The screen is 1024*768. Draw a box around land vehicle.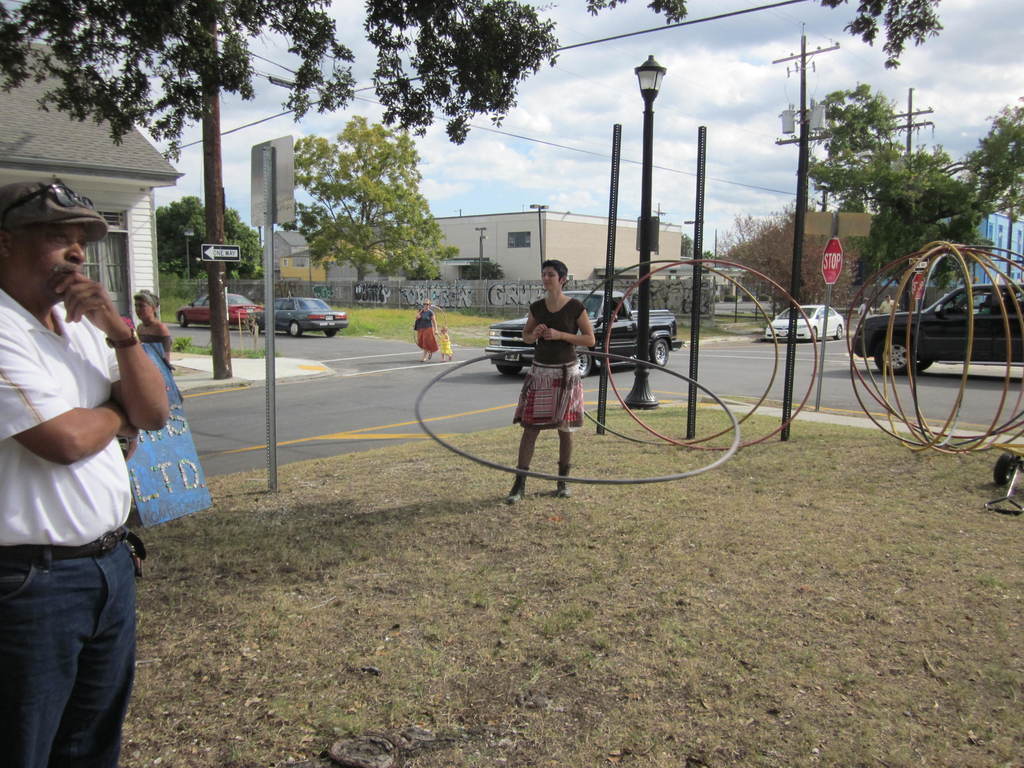
<region>852, 282, 1023, 377</region>.
